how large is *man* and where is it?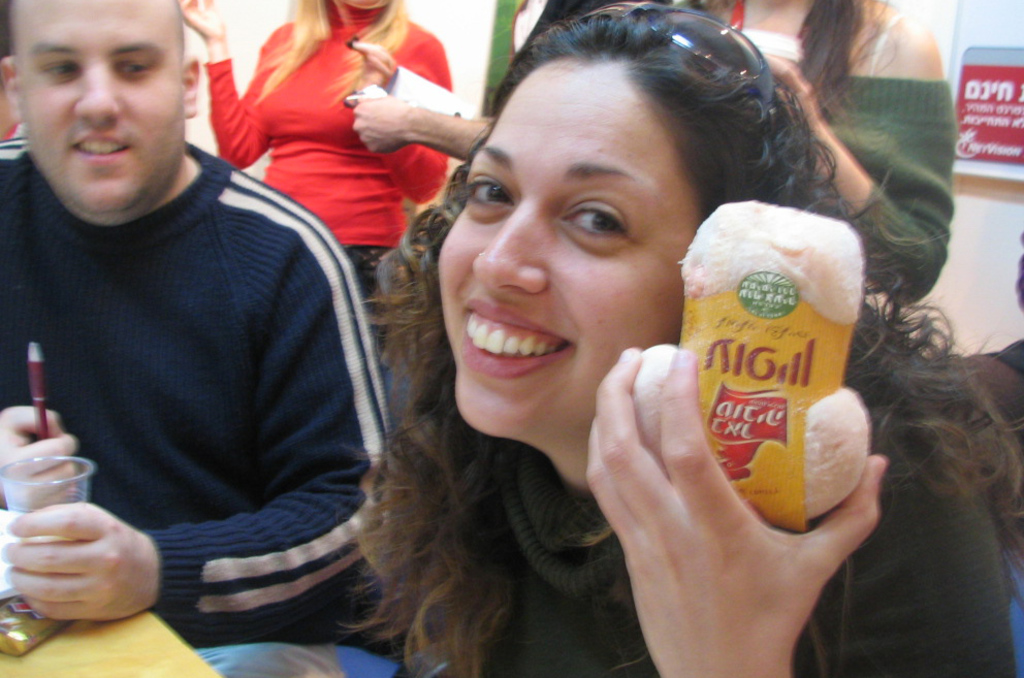
Bounding box: 1 0 419 669.
